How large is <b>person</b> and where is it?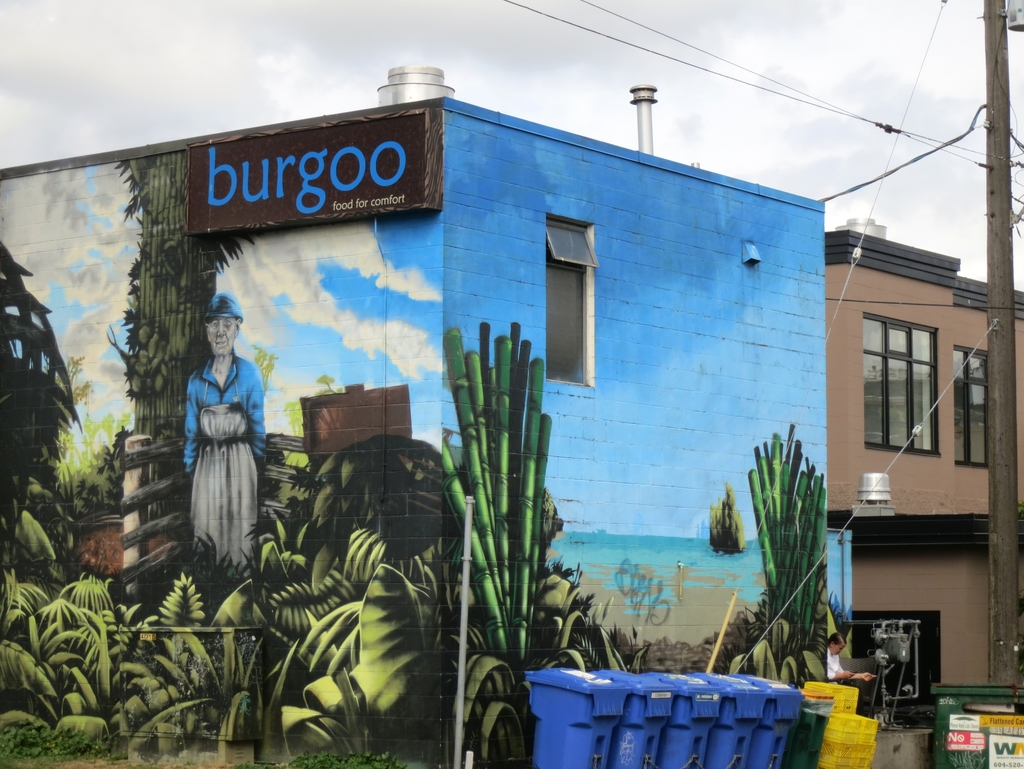
Bounding box: [x1=831, y1=633, x2=874, y2=674].
